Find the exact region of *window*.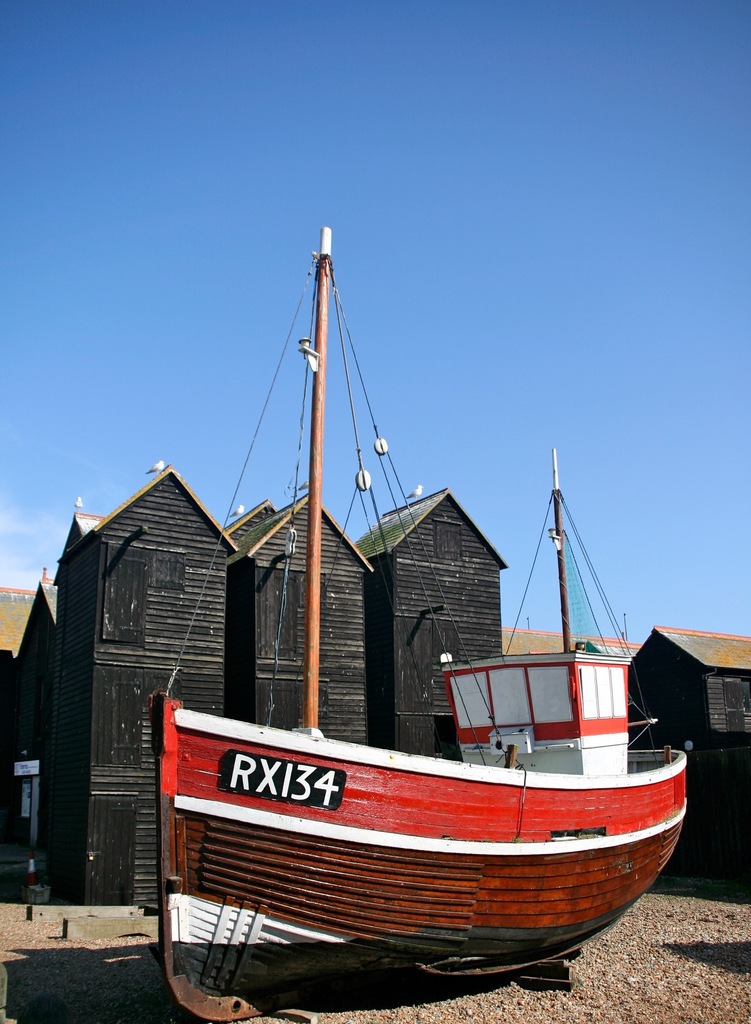
Exact region: pyautogui.locateOnScreen(104, 549, 149, 642).
